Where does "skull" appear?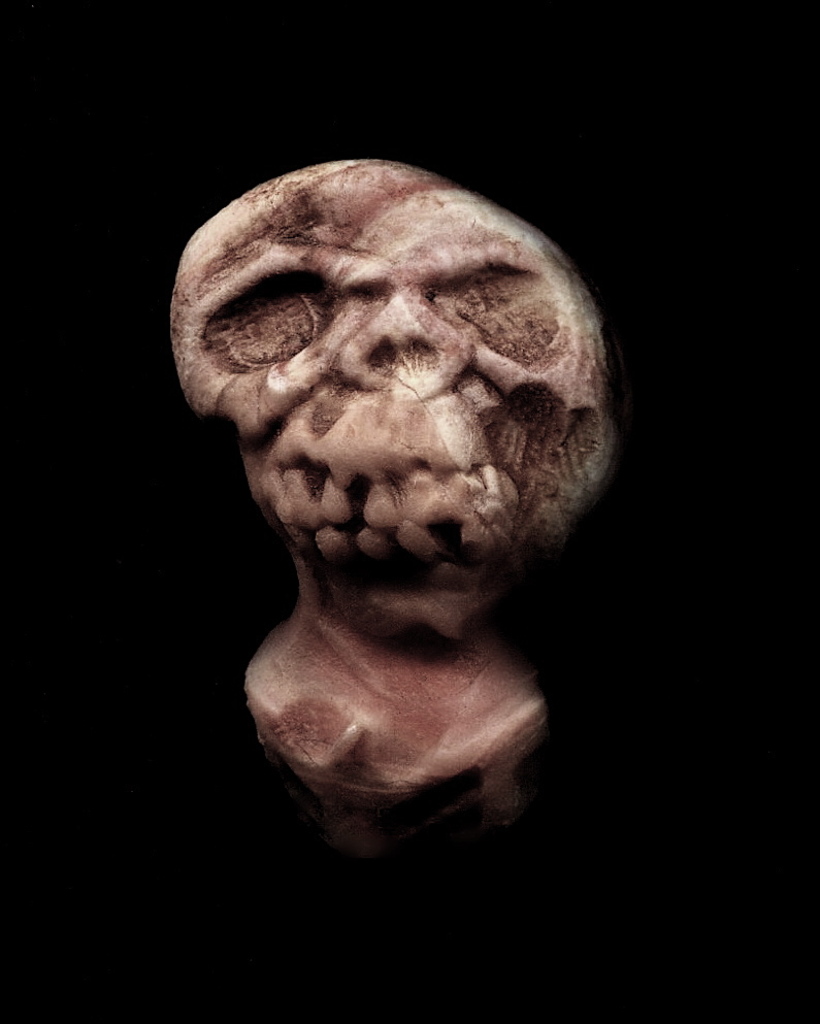
Appears at x1=184 y1=163 x2=634 y2=707.
